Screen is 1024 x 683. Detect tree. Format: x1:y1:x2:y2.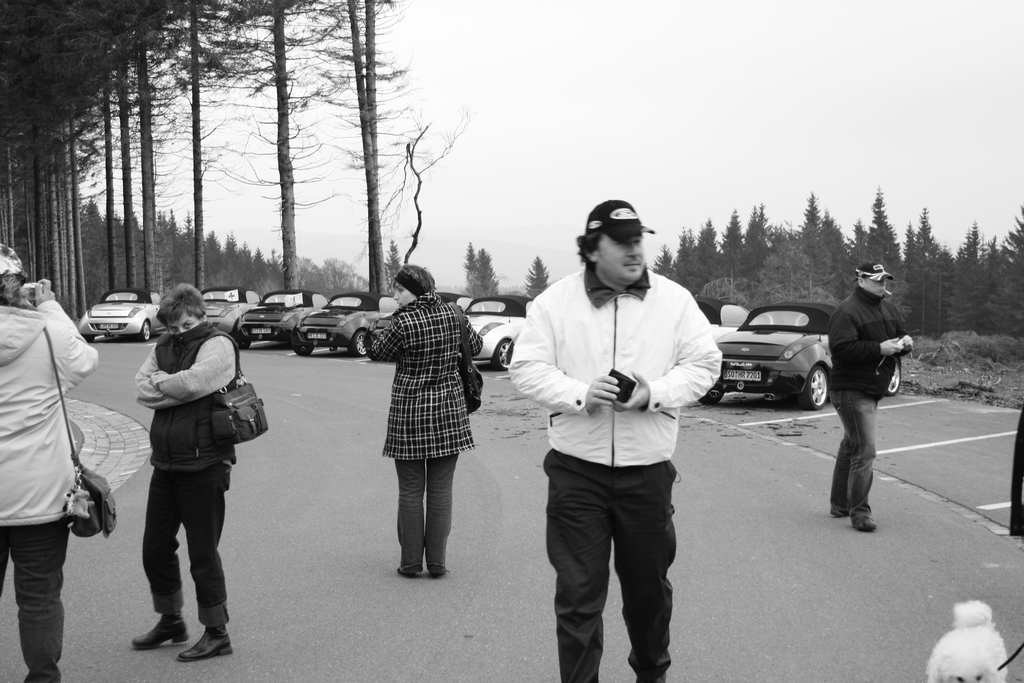
470:245:500:301.
